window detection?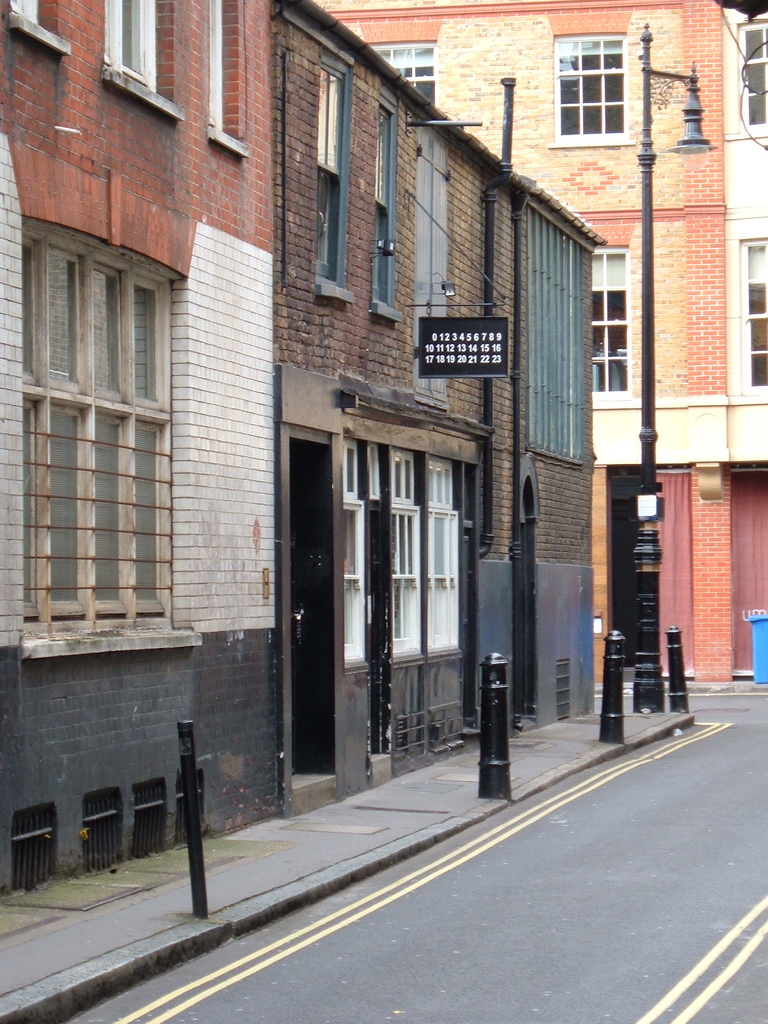
bbox=[548, 35, 637, 142]
